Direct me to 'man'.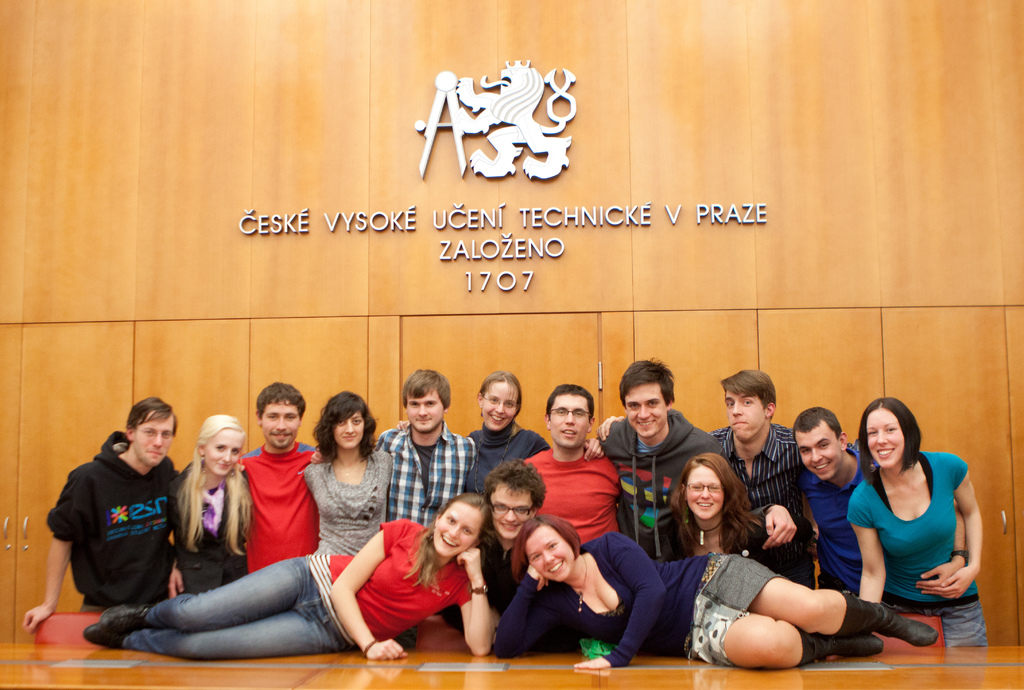
Direction: bbox(704, 365, 806, 520).
